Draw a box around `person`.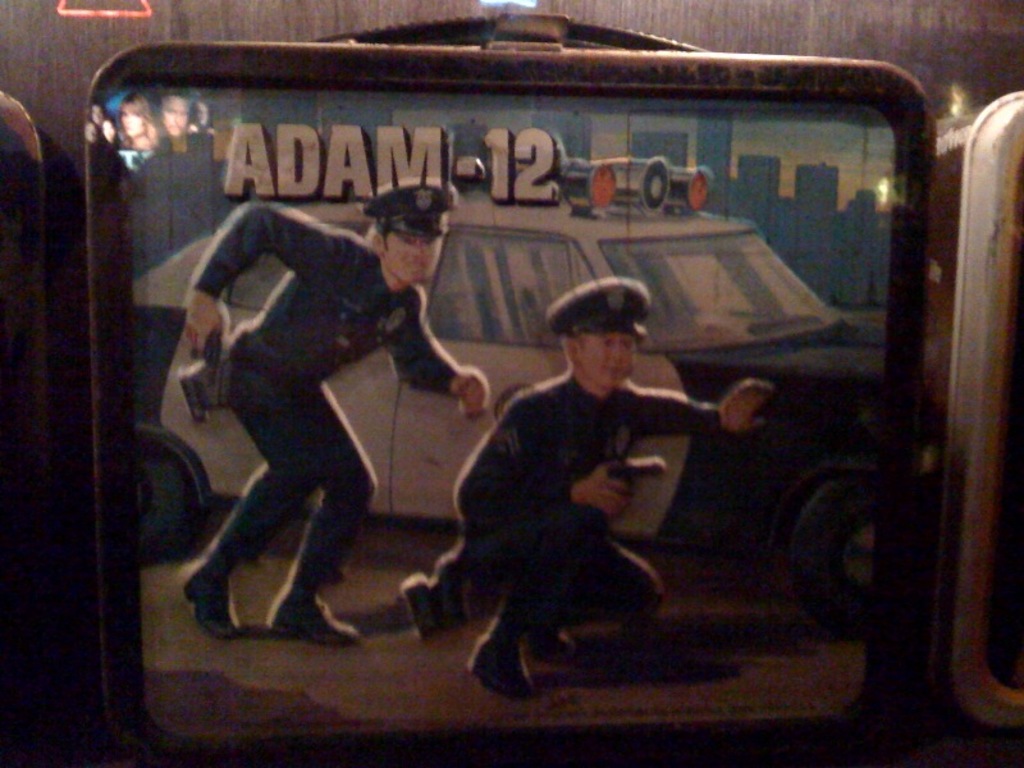
bbox(180, 182, 489, 641).
